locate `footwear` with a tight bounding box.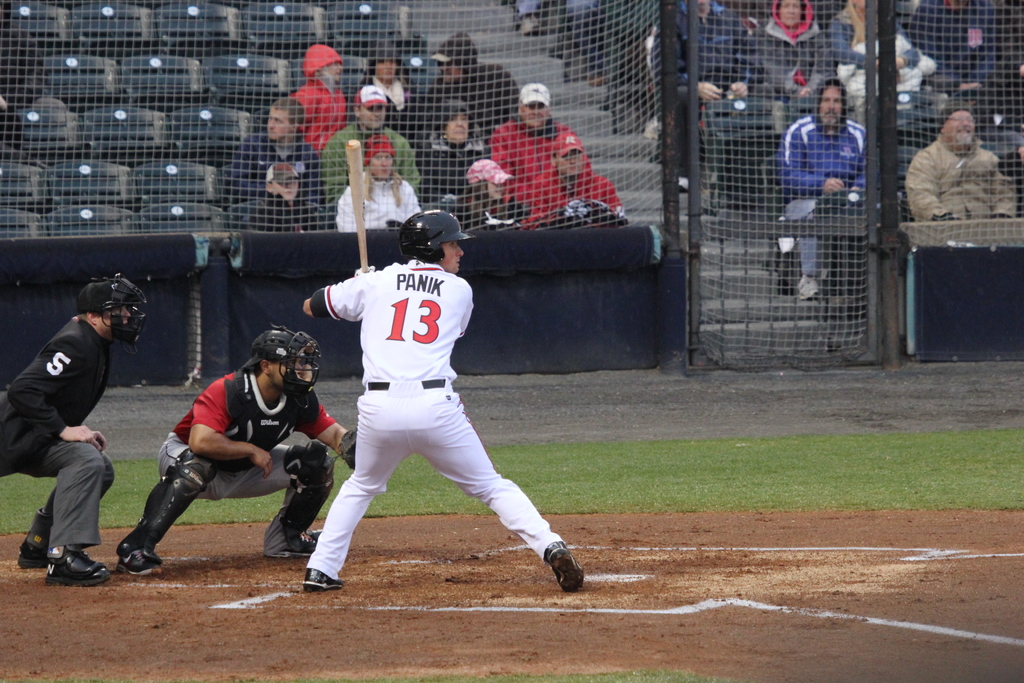
select_region(302, 564, 344, 593).
